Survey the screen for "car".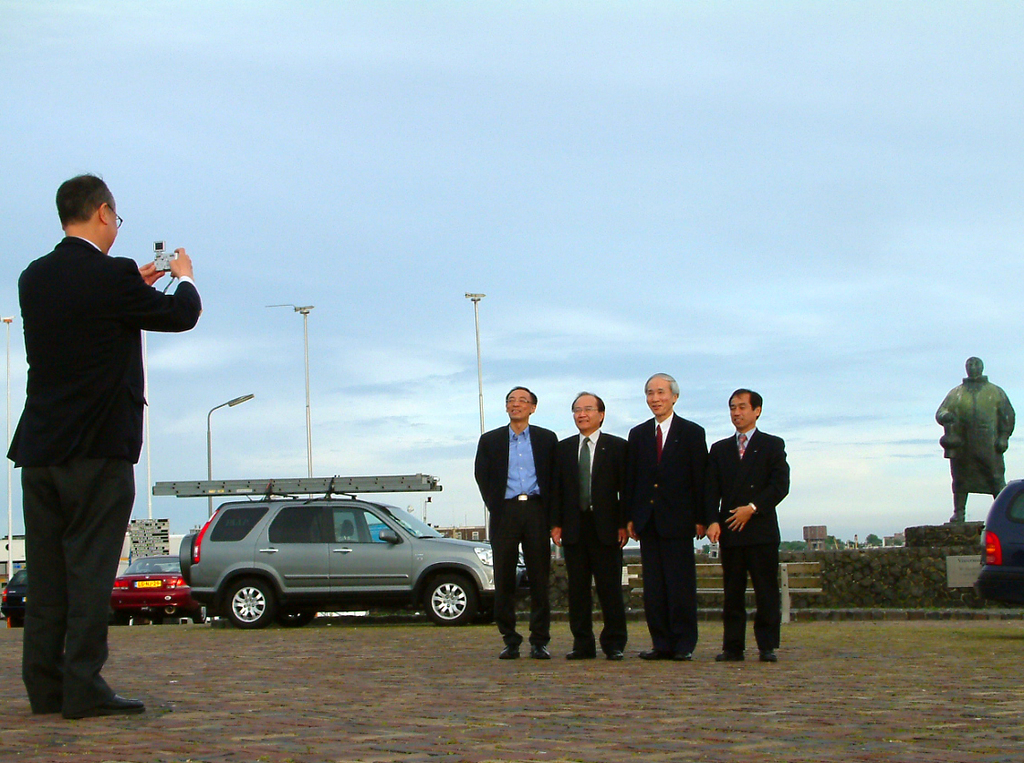
Survey found: 2,560,27,624.
